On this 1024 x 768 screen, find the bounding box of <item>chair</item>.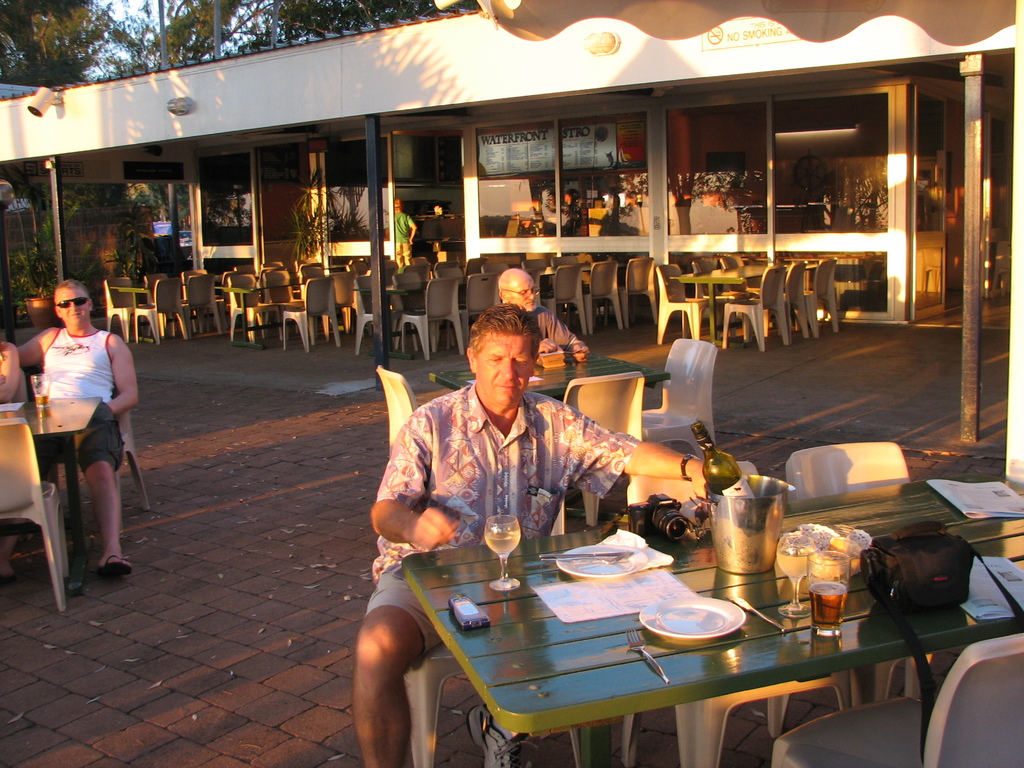
Bounding box: select_region(654, 267, 718, 342).
